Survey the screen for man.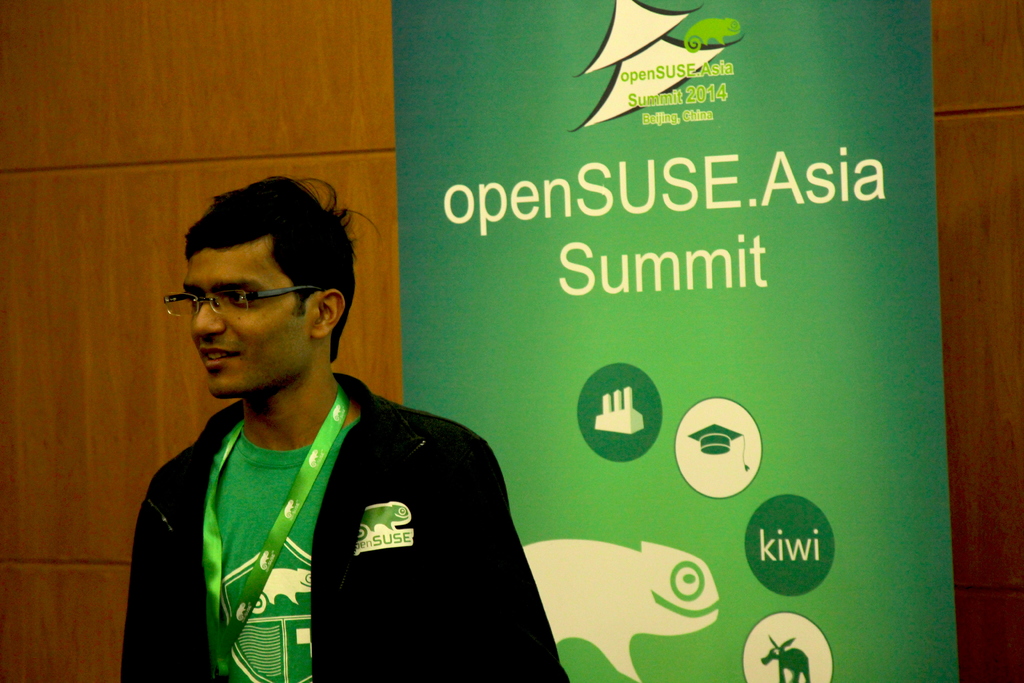
Survey found: 118:166:572:682.
